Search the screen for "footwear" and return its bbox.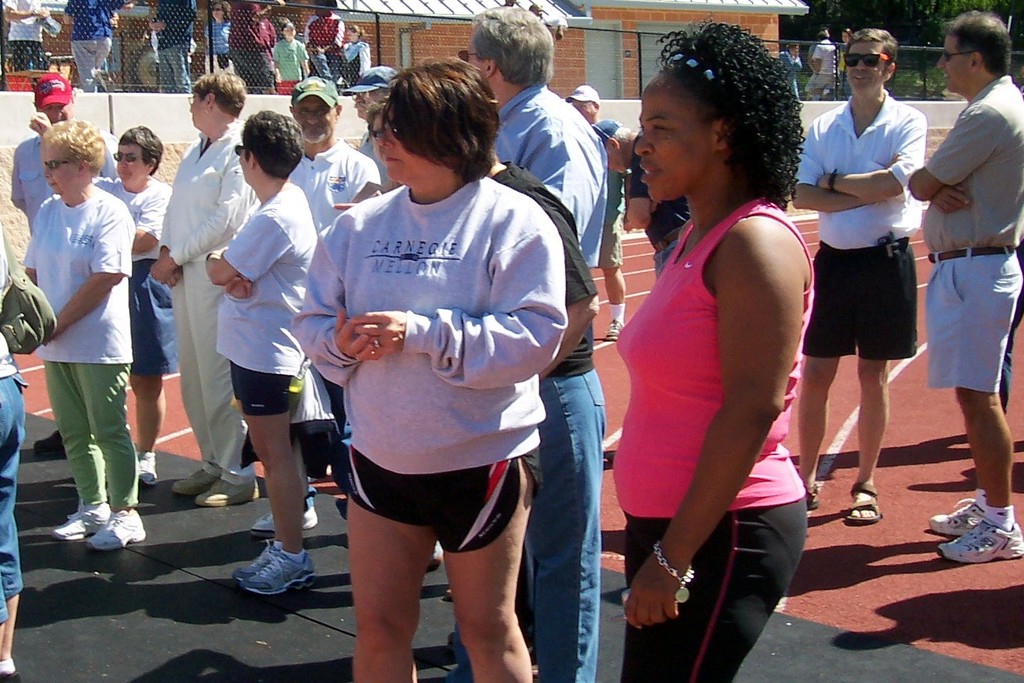
Found: <region>938, 521, 1022, 560</region>.
